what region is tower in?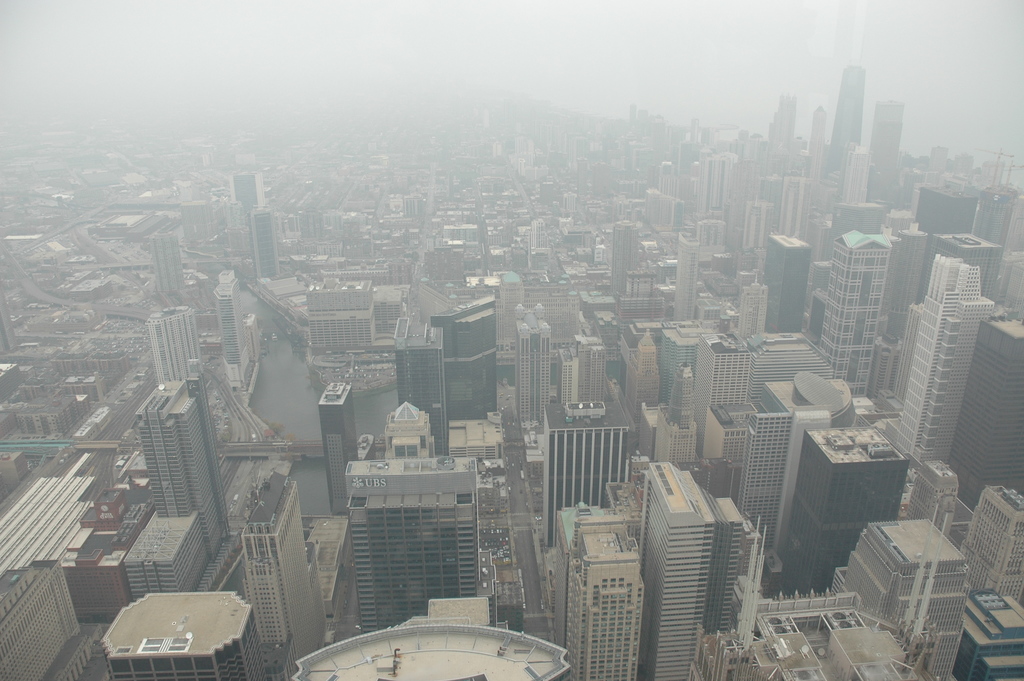
detection(344, 460, 479, 634).
